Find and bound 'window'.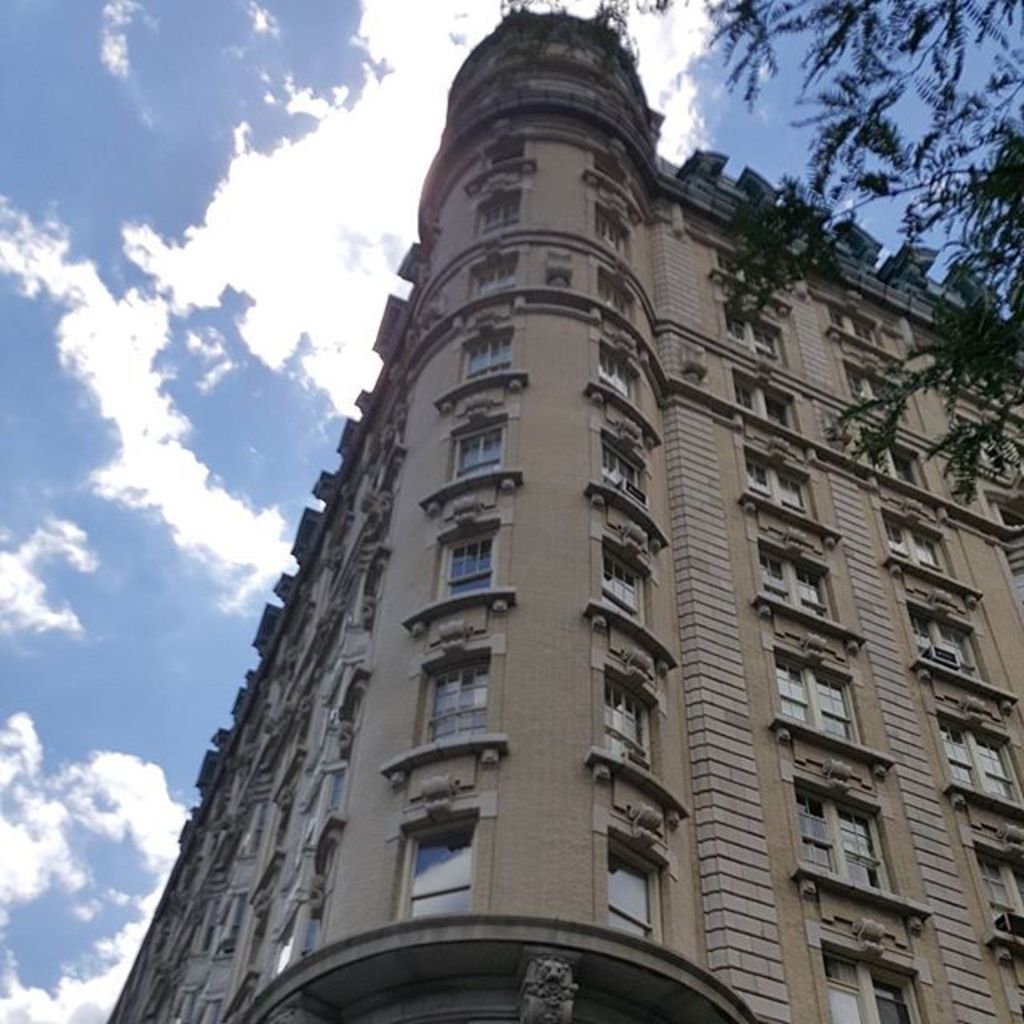
Bound: locate(838, 802, 878, 885).
